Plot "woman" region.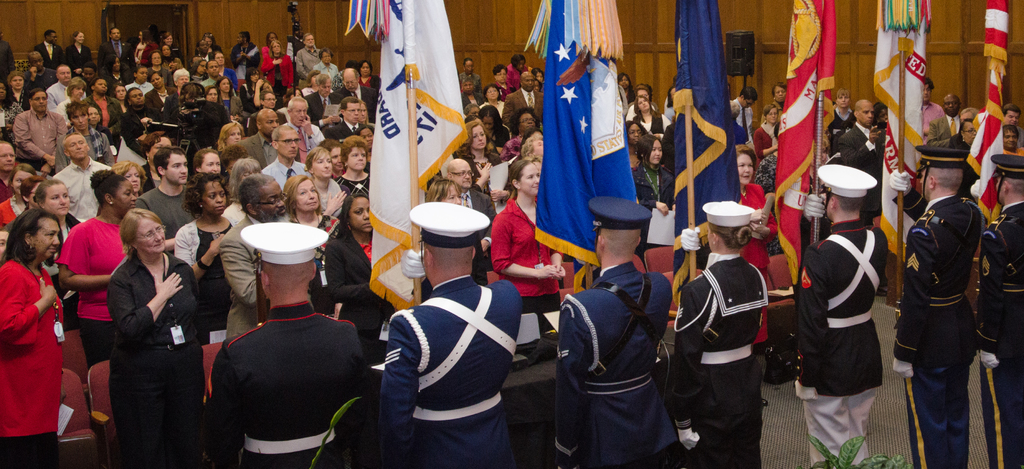
Plotted at bbox=(215, 111, 242, 145).
